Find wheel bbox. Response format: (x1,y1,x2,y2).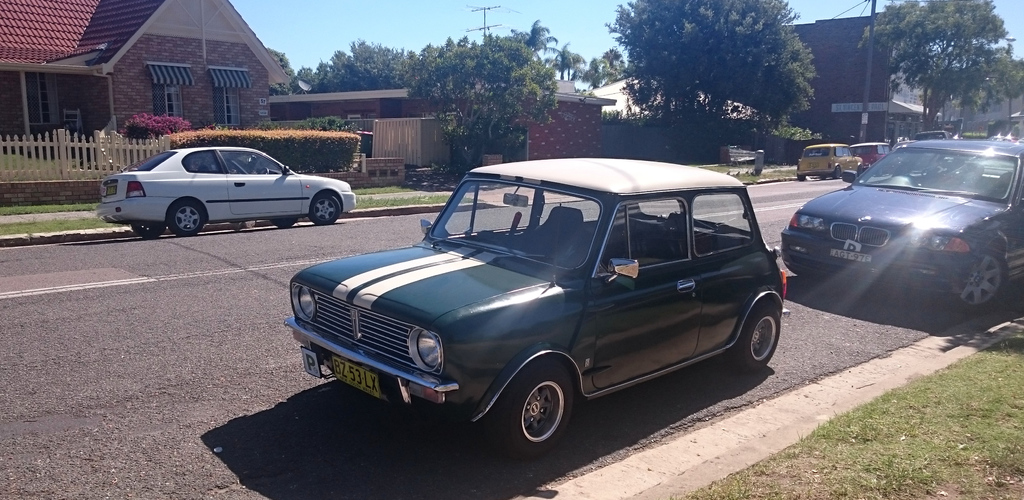
(726,302,783,374).
